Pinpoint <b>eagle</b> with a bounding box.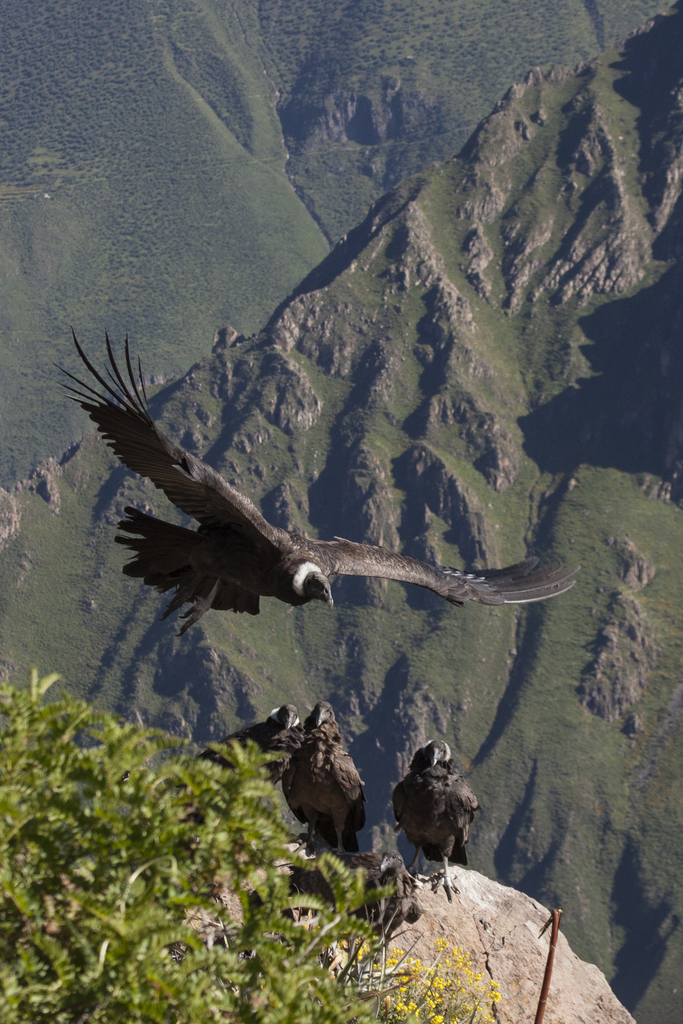
280,684,384,879.
